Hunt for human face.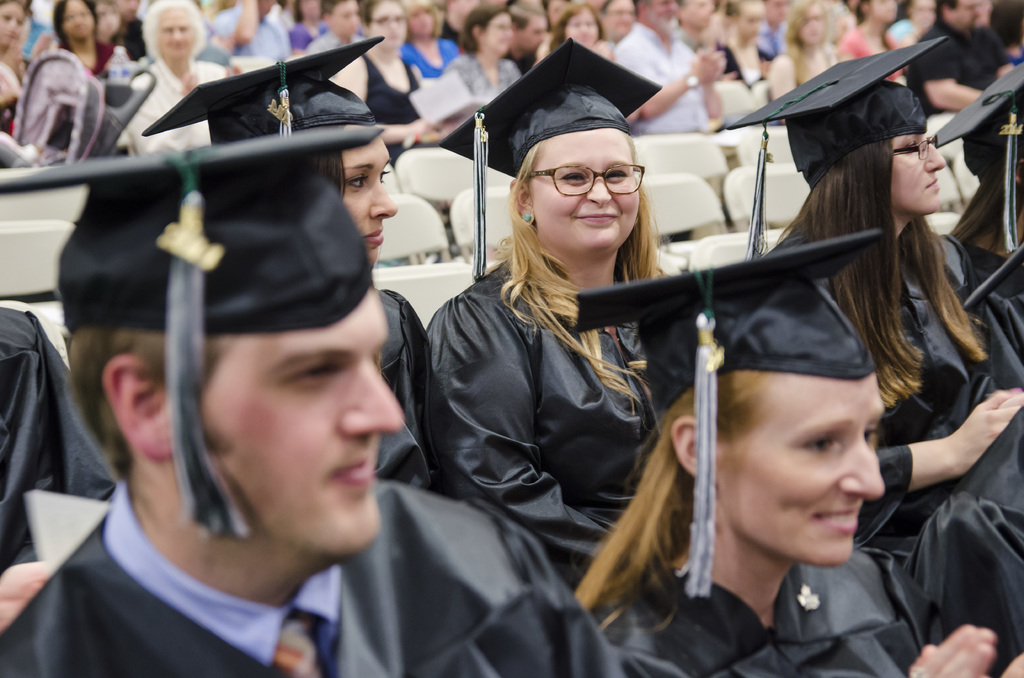
Hunted down at 799,3,825,42.
